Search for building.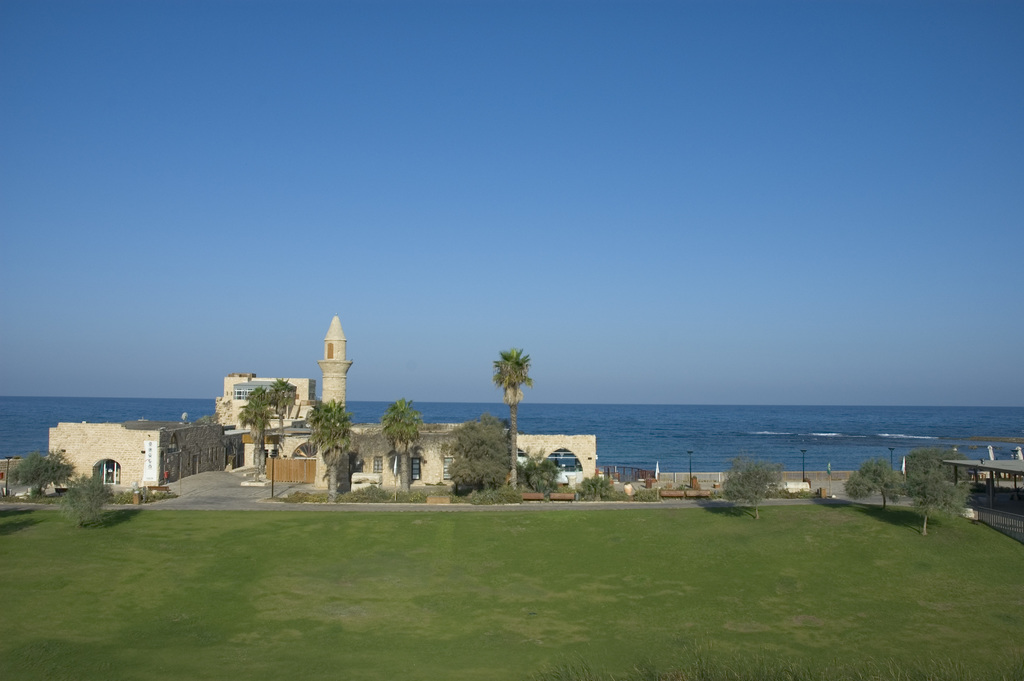
Found at 46:418:218:490.
